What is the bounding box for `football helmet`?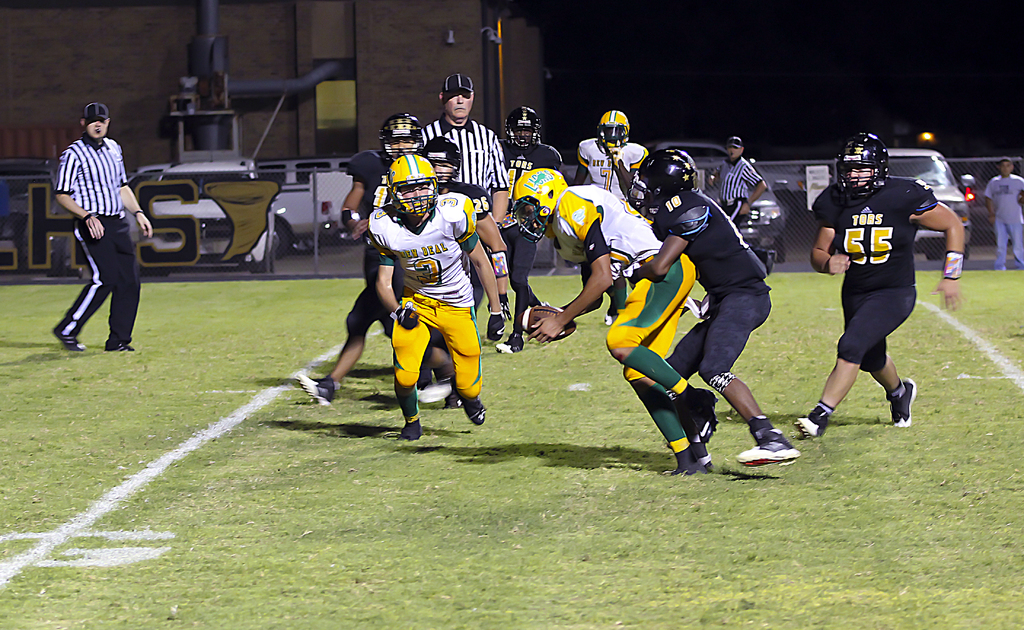
pyautogui.locateOnScreen(509, 166, 572, 244).
